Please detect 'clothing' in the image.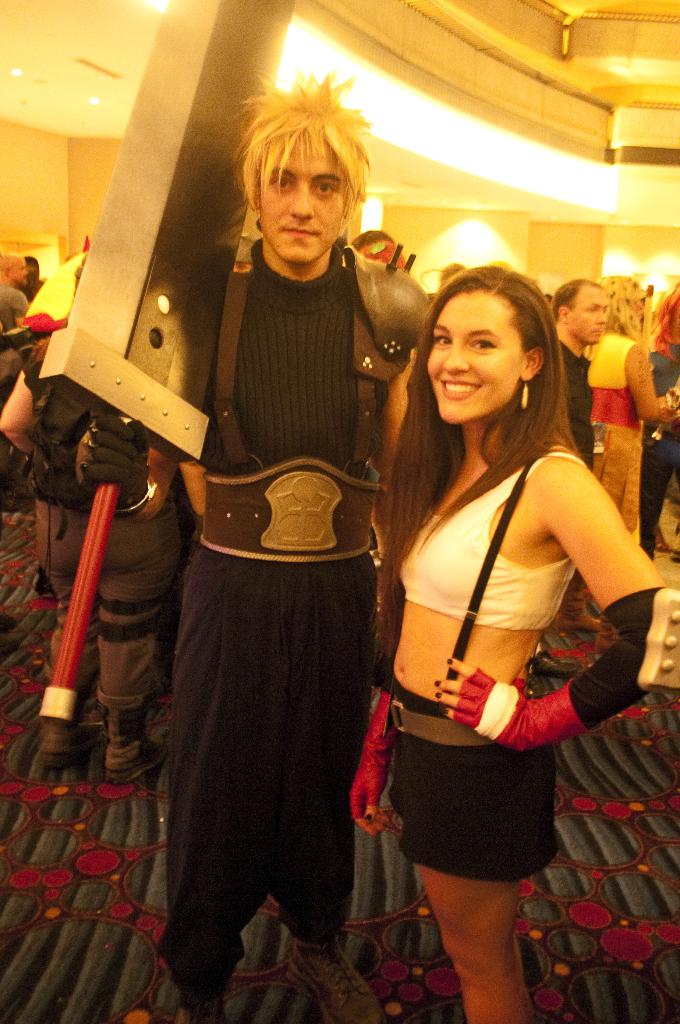
<region>587, 330, 648, 545</region>.
